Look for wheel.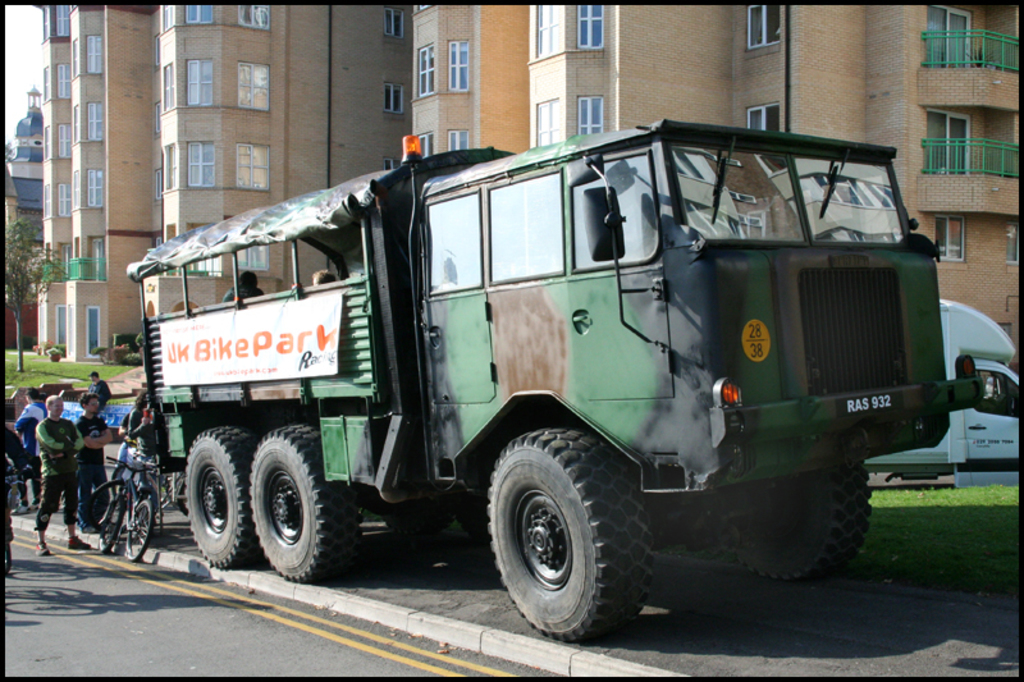
Found: <bbox>242, 426, 360, 586</bbox>.
